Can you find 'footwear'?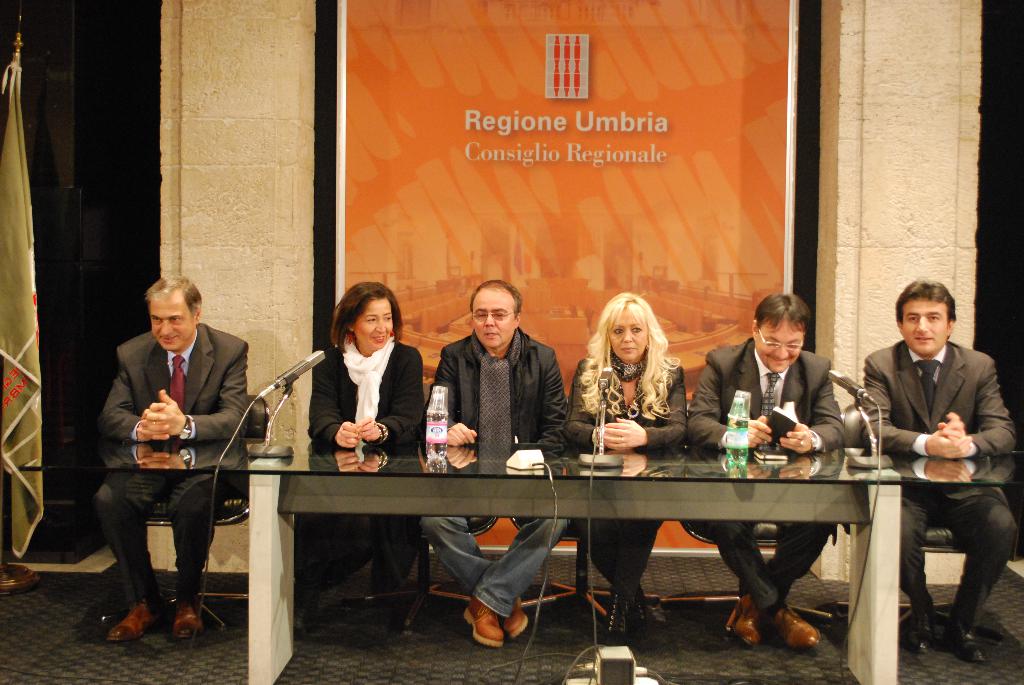
Yes, bounding box: 460:594:504:647.
